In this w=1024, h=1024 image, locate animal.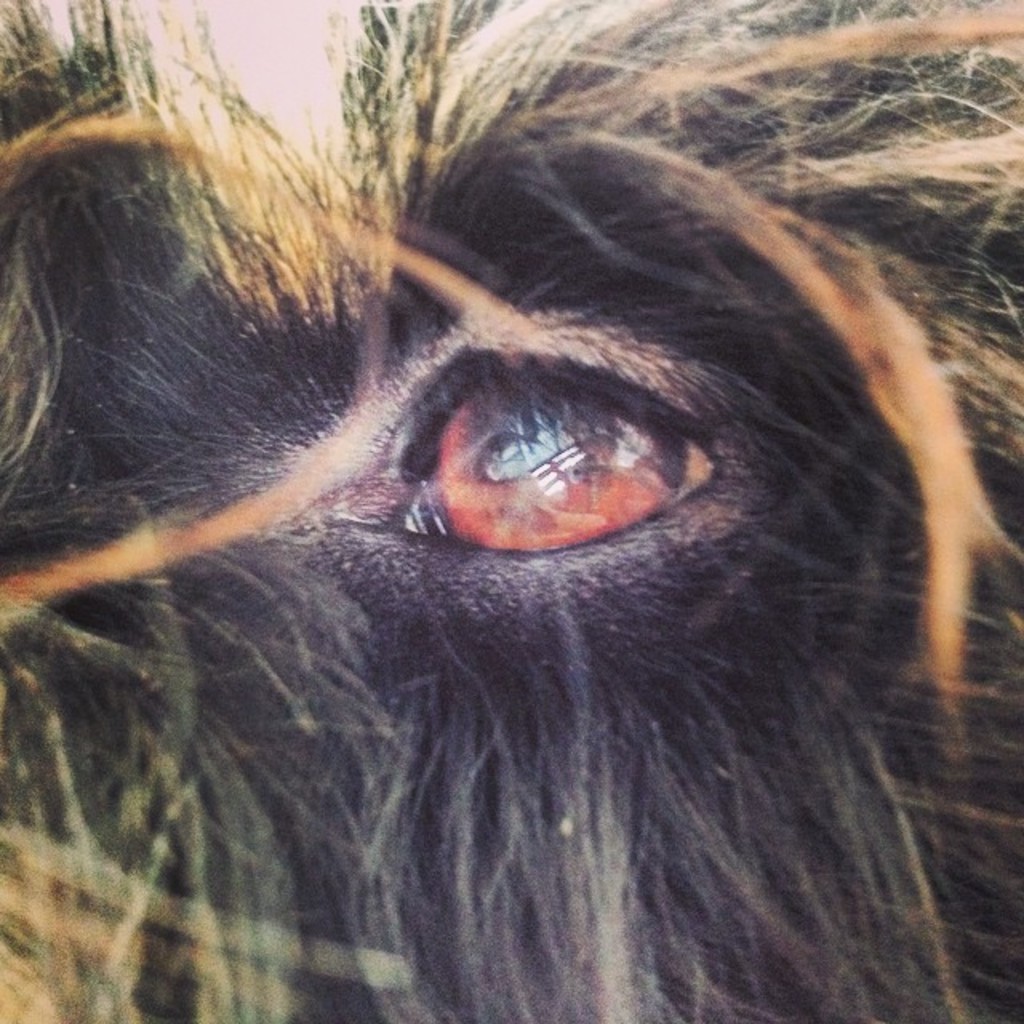
Bounding box: (x1=0, y1=0, x2=1022, y2=1022).
